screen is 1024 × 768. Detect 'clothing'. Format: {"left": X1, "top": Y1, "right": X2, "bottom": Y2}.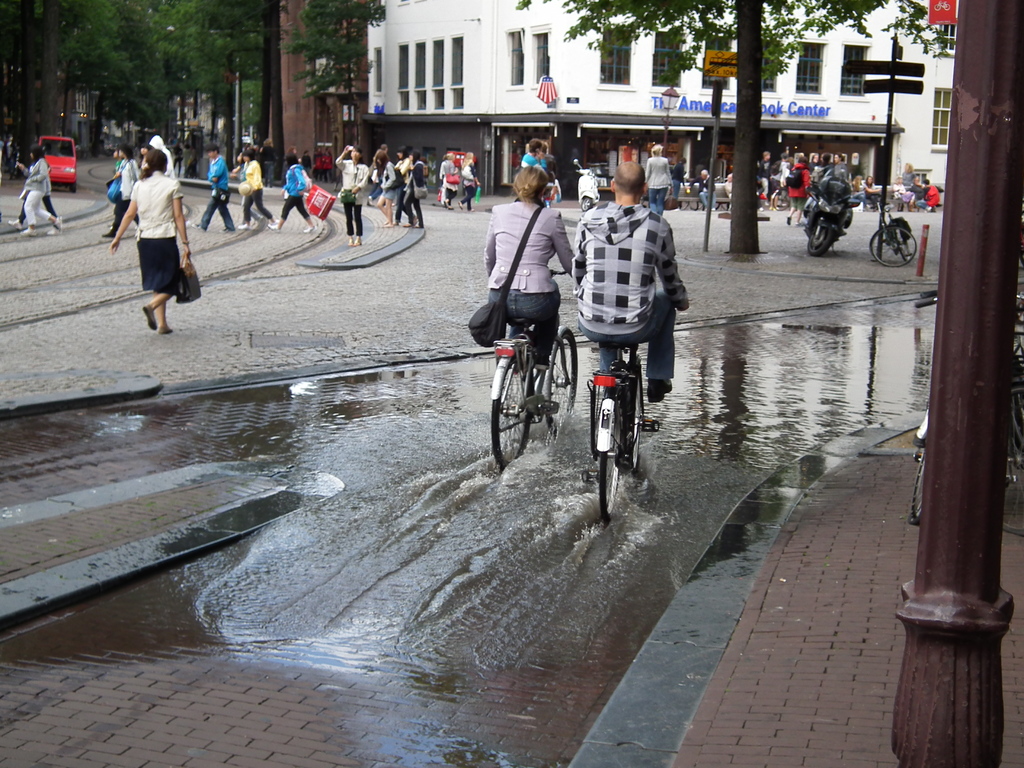
{"left": 394, "top": 152, "right": 411, "bottom": 218}.
